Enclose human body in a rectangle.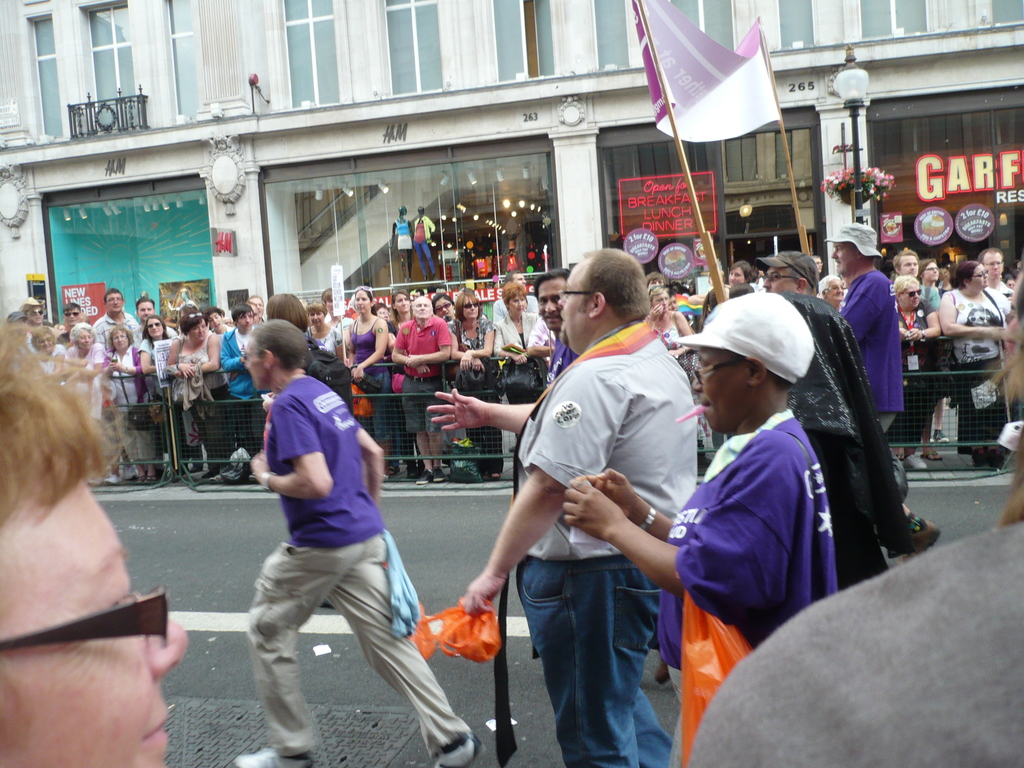
box(388, 202, 413, 287).
